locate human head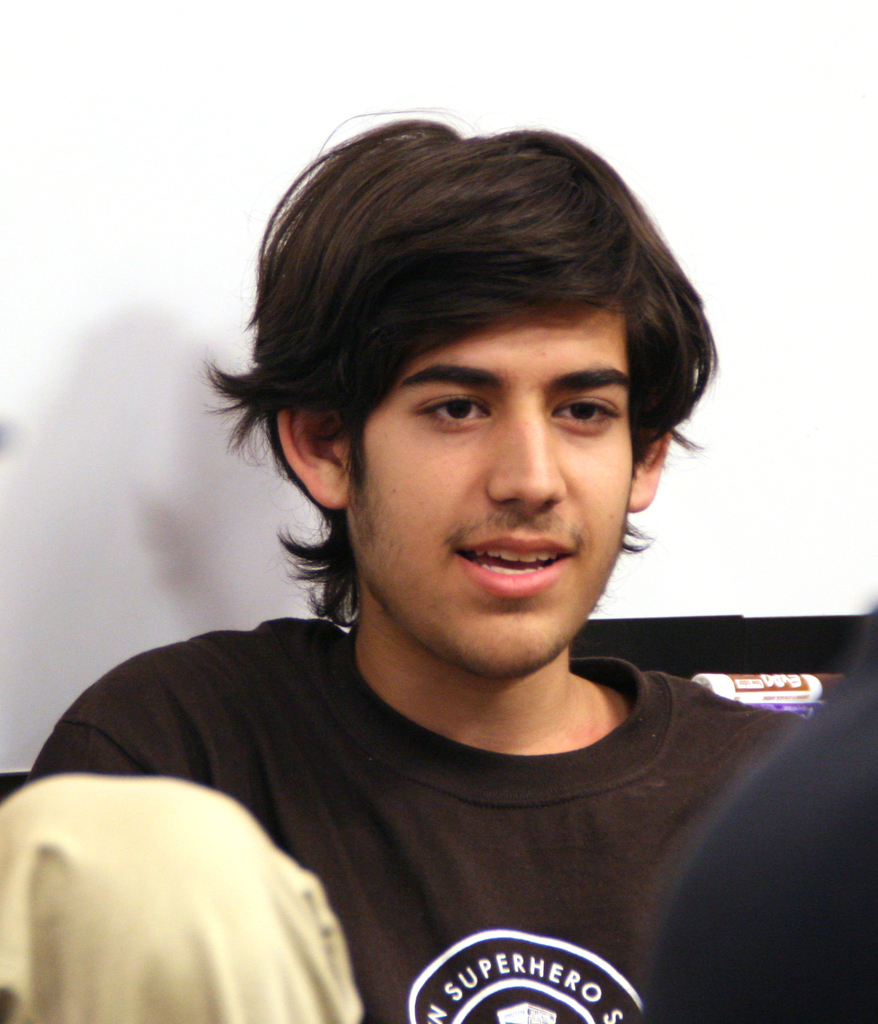
[left=240, top=191, right=709, bottom=674]
